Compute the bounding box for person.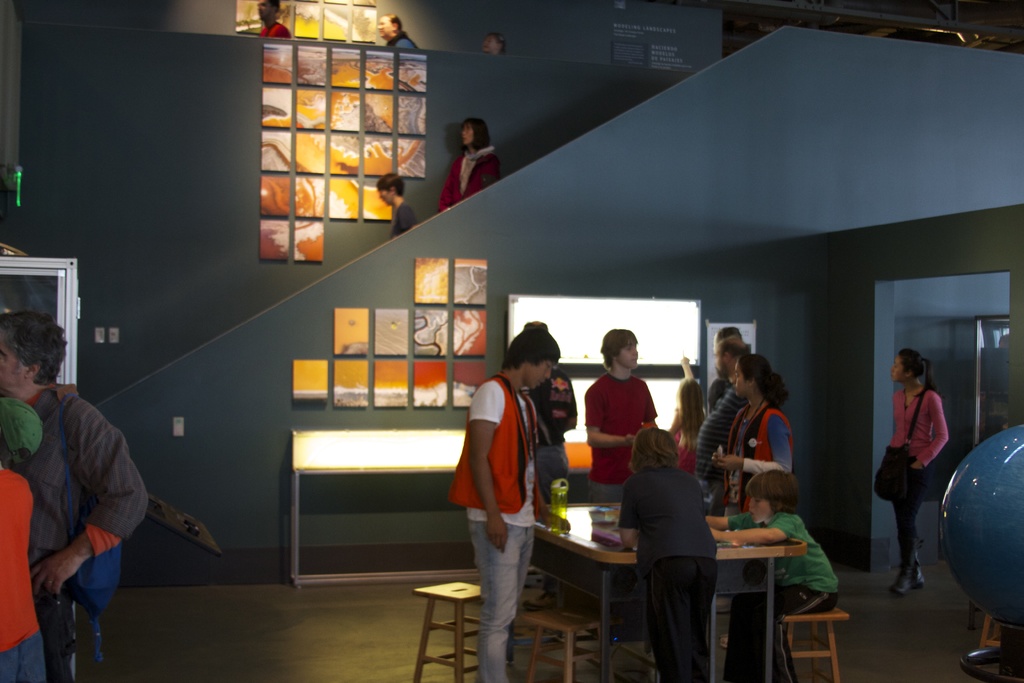
box(712, 358, 792, 517).
